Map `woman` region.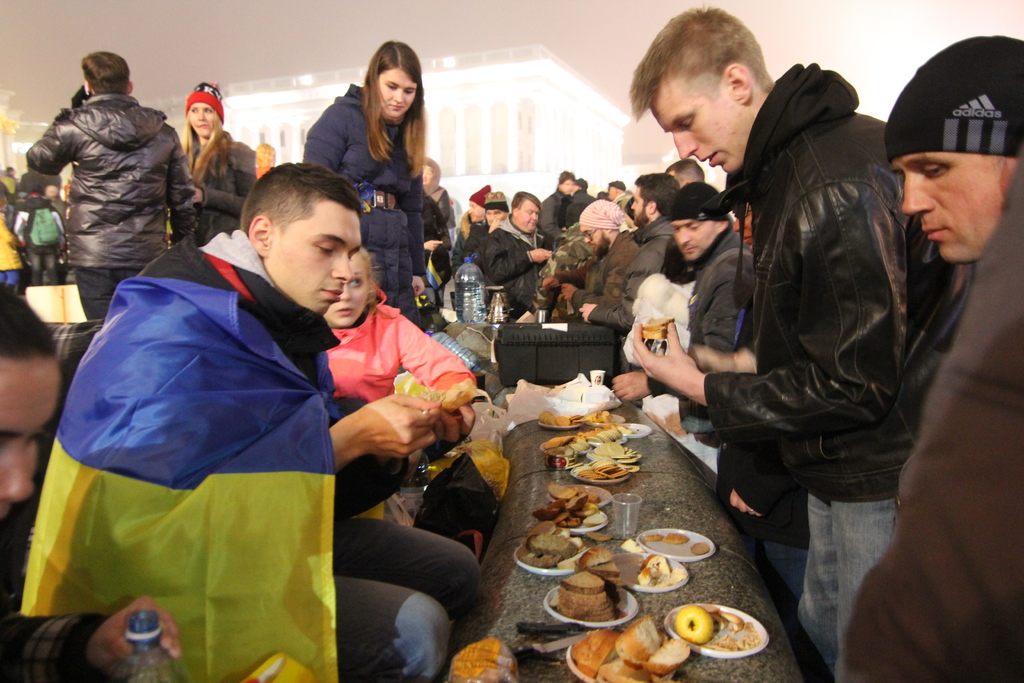
Mapped to [304,38,438,324].
